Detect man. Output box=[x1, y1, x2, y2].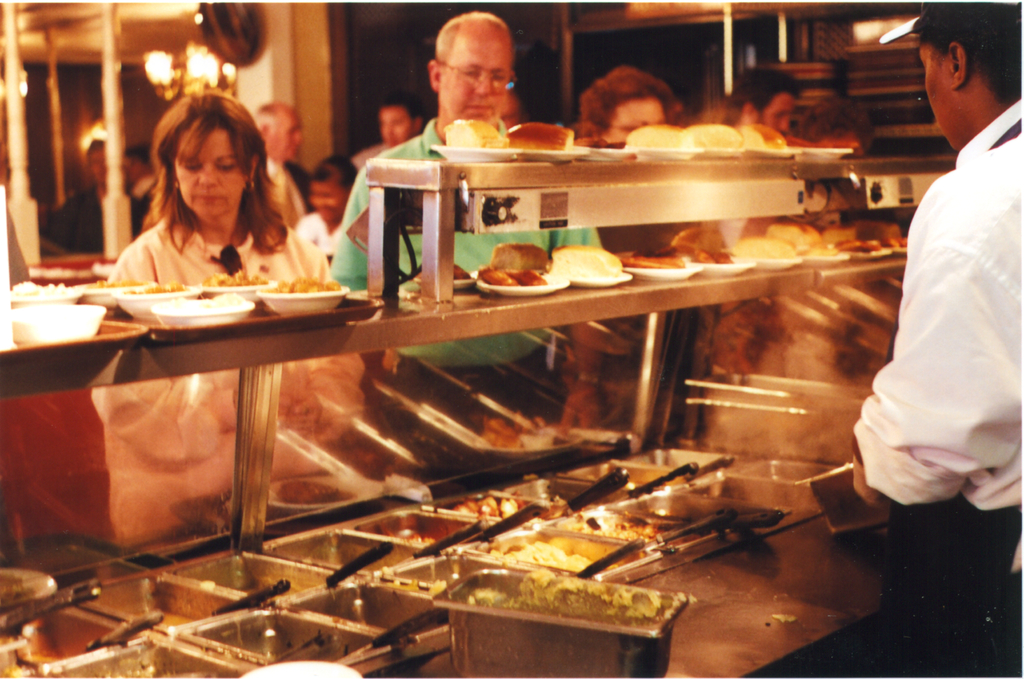
box=[35, 133, 149, 259].
